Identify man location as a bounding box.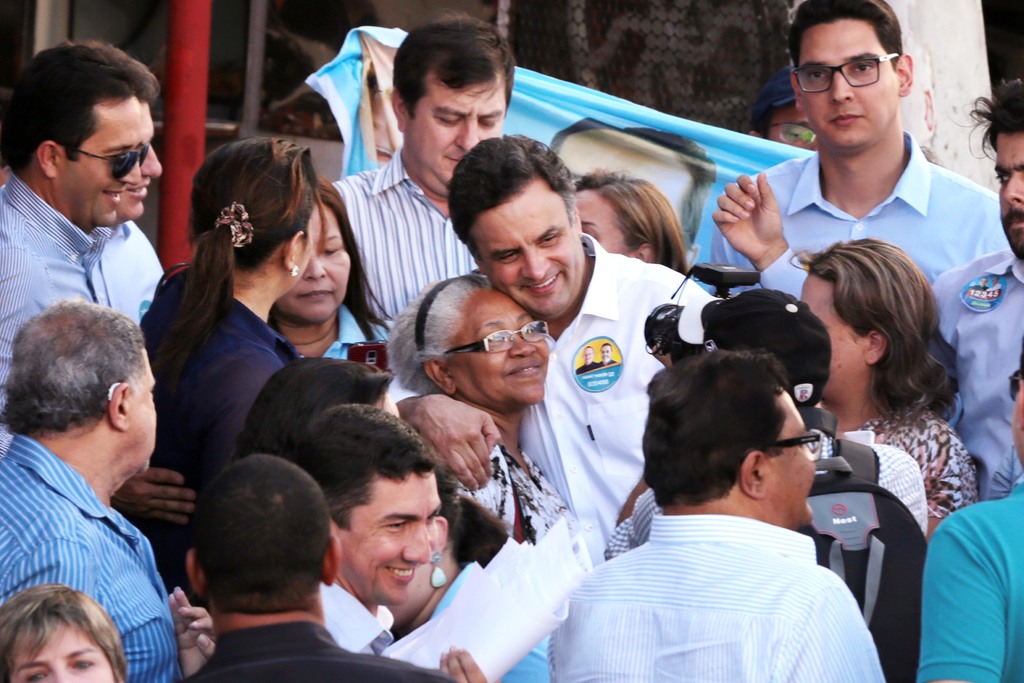
708, 0, 997, 311.
